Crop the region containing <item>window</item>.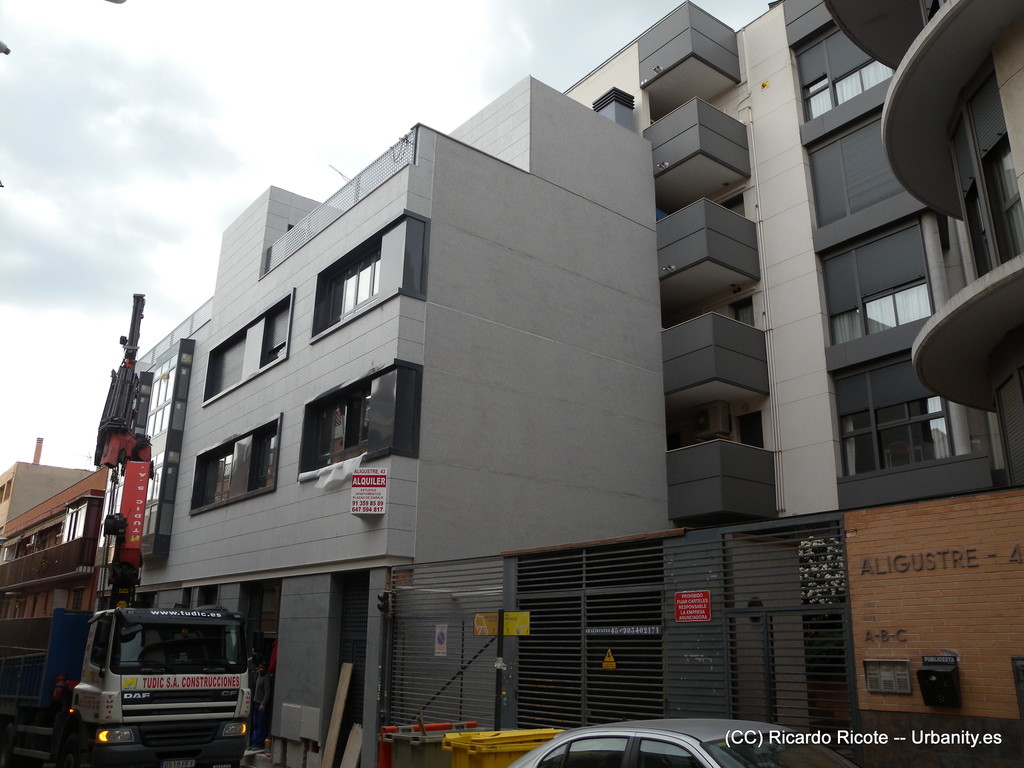
Crop region: left=289, top=362, right=426, bottom=483.
